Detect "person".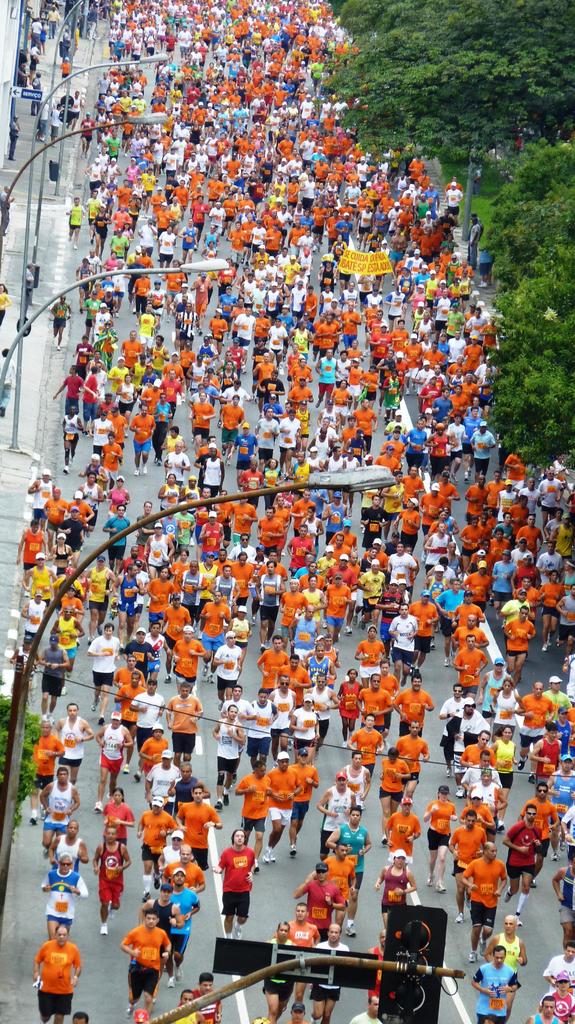
Detected at 420/783/457/886.
